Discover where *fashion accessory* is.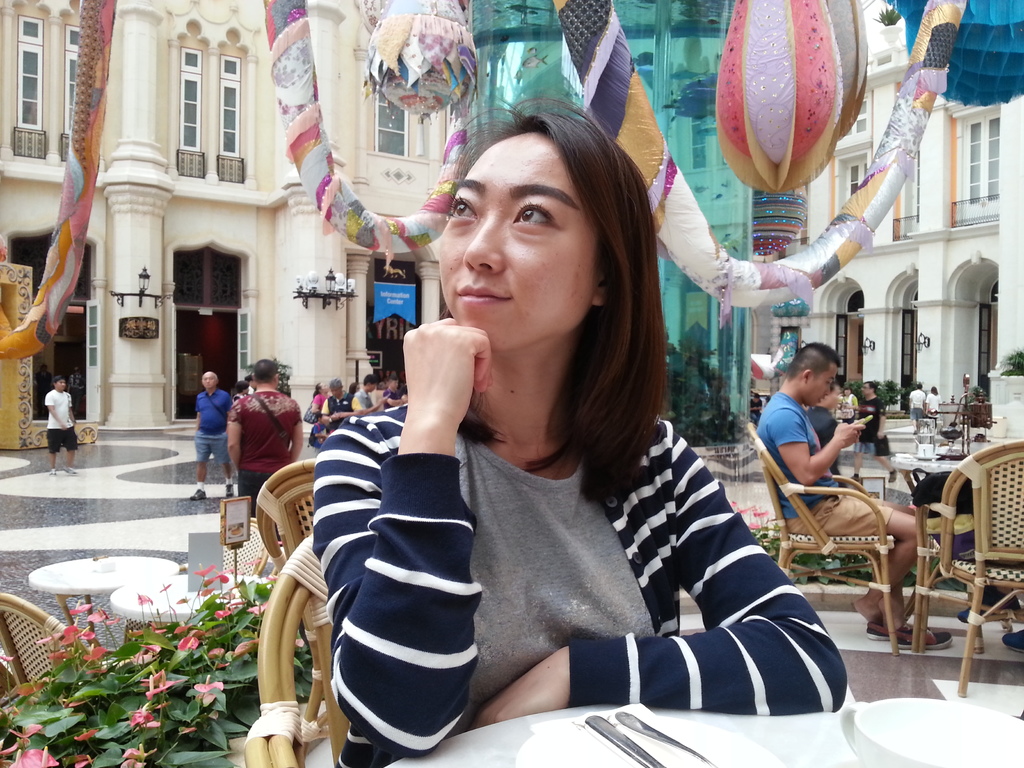
Discovered at bbox=(330, 379, 342, 389).
